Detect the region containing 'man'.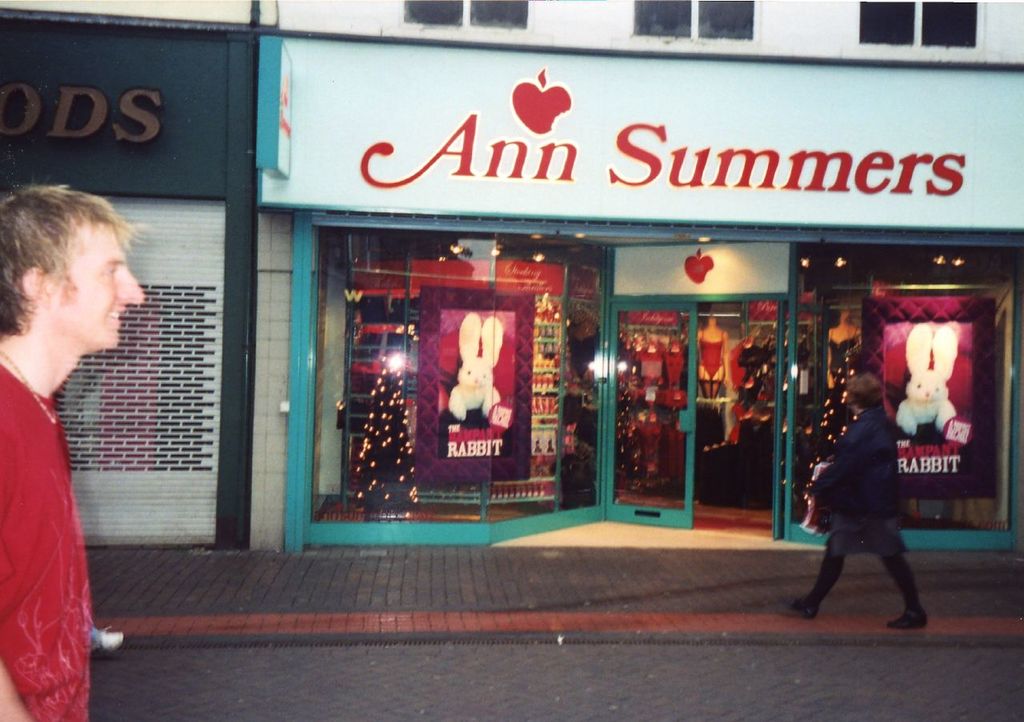
bbox=[800, 340, 953, 639].
